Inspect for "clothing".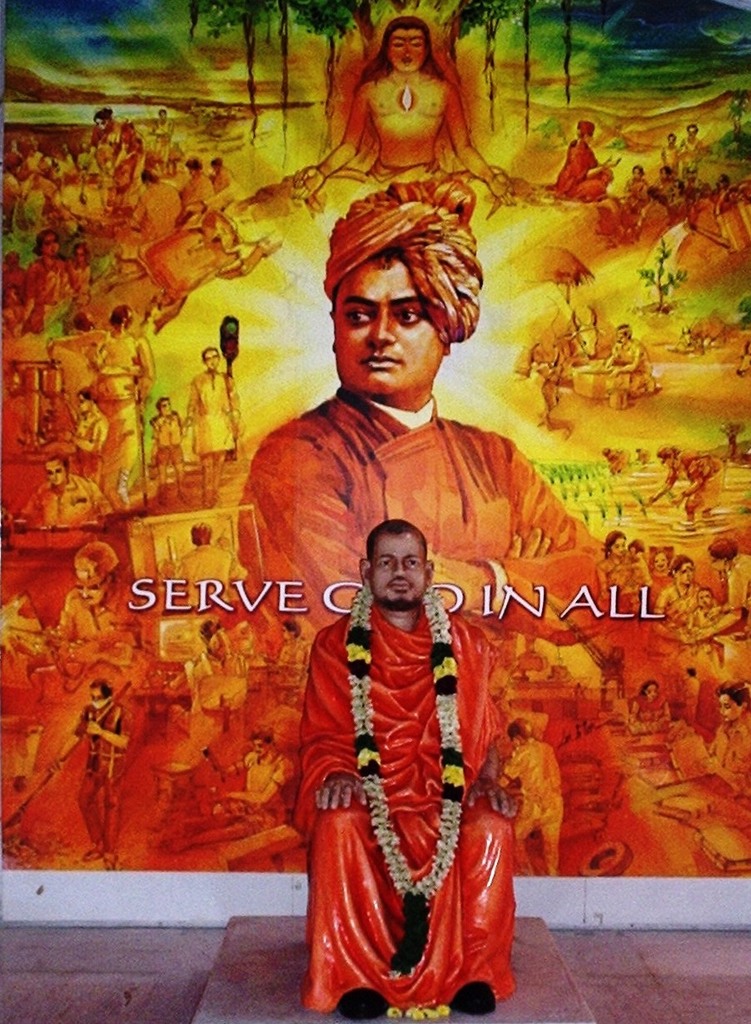
Inspection: detection(68, 696, 132, 856).
